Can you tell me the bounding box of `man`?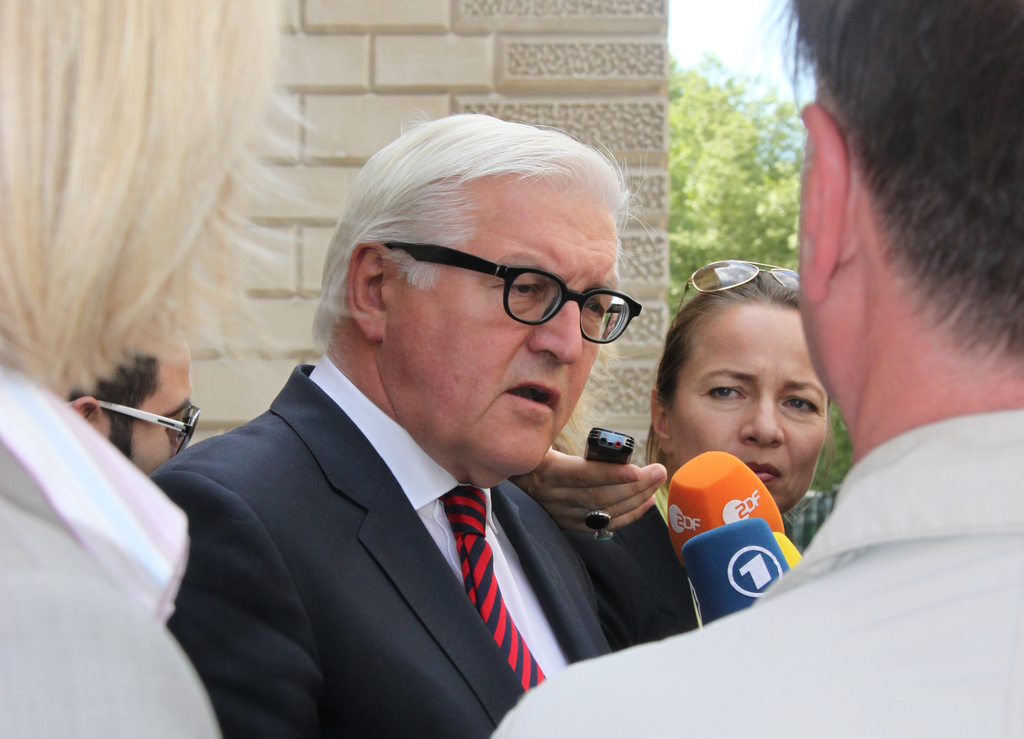
149 108 644 738.
